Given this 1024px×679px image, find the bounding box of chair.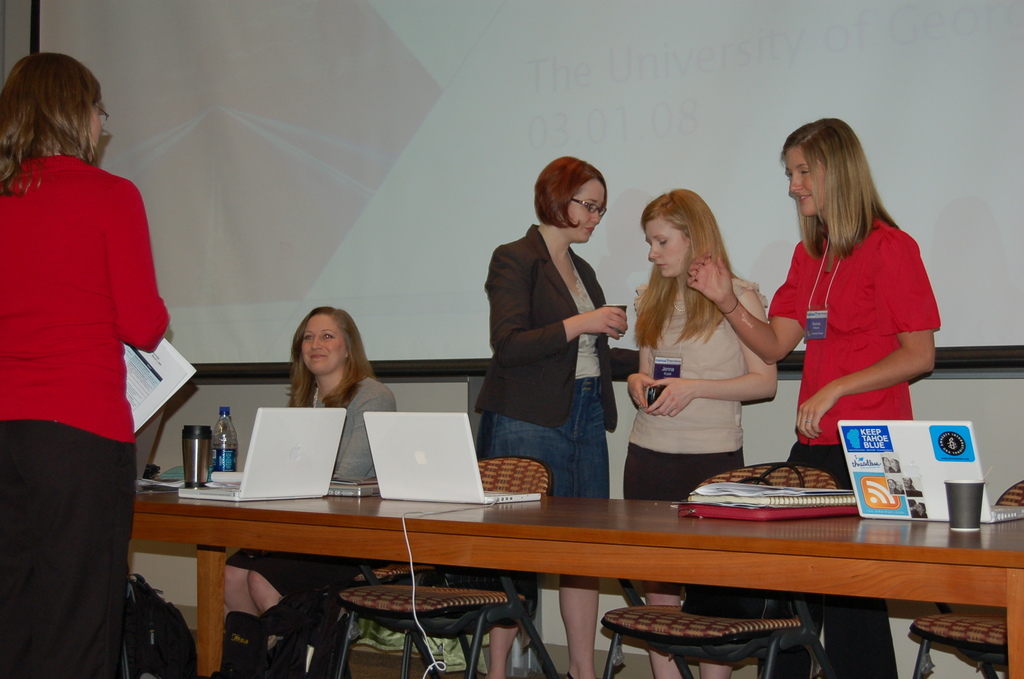
<box>314,423,484,676</box>.
